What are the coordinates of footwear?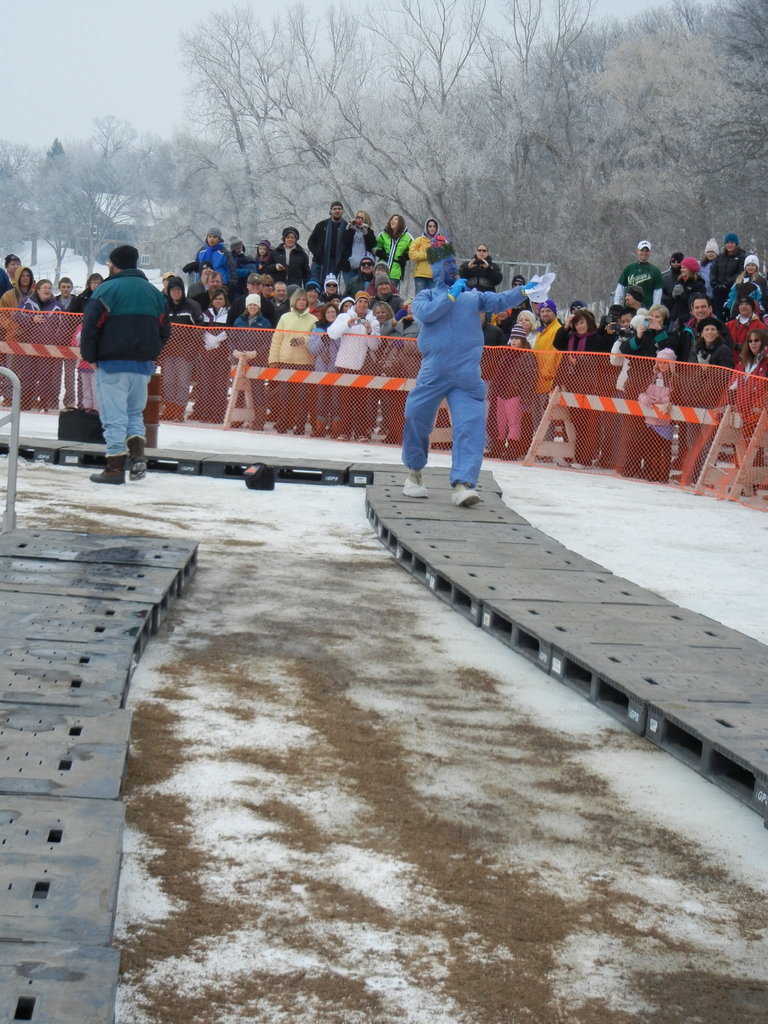
644/457/660/479.
